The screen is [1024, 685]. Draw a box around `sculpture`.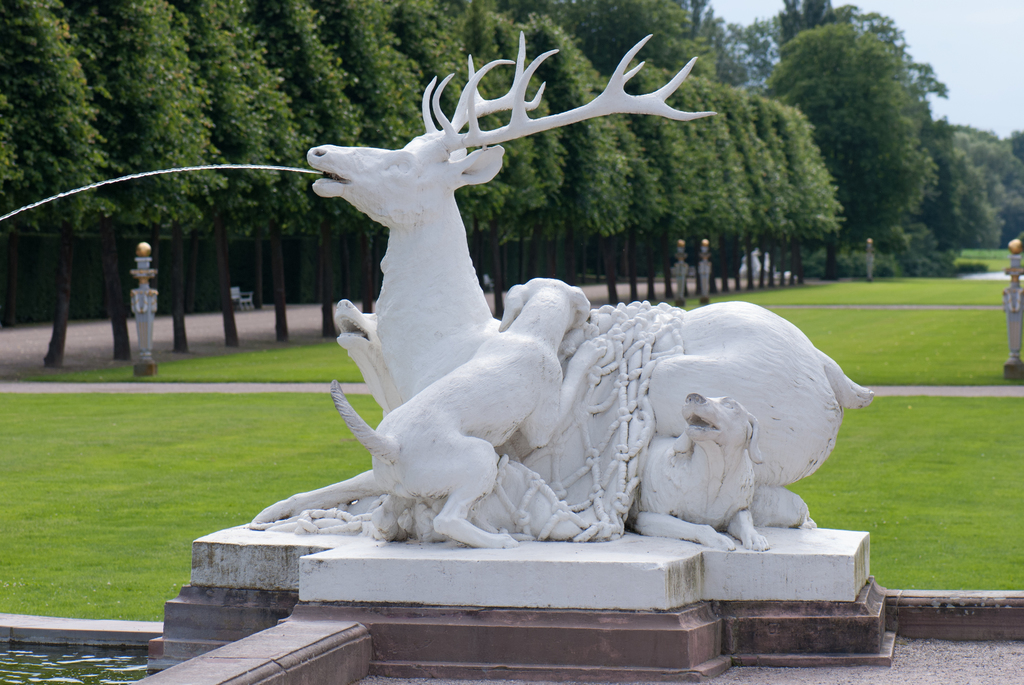
<region>333, 276, 611, 554</region>.
